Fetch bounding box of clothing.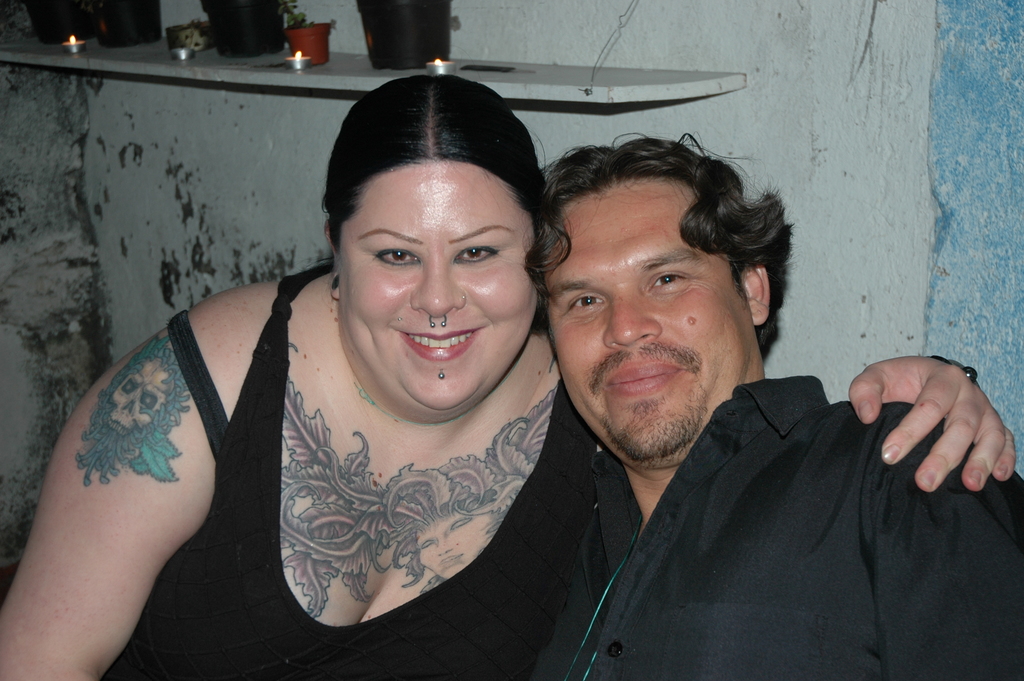
Bbox: 97 261 611 680.
